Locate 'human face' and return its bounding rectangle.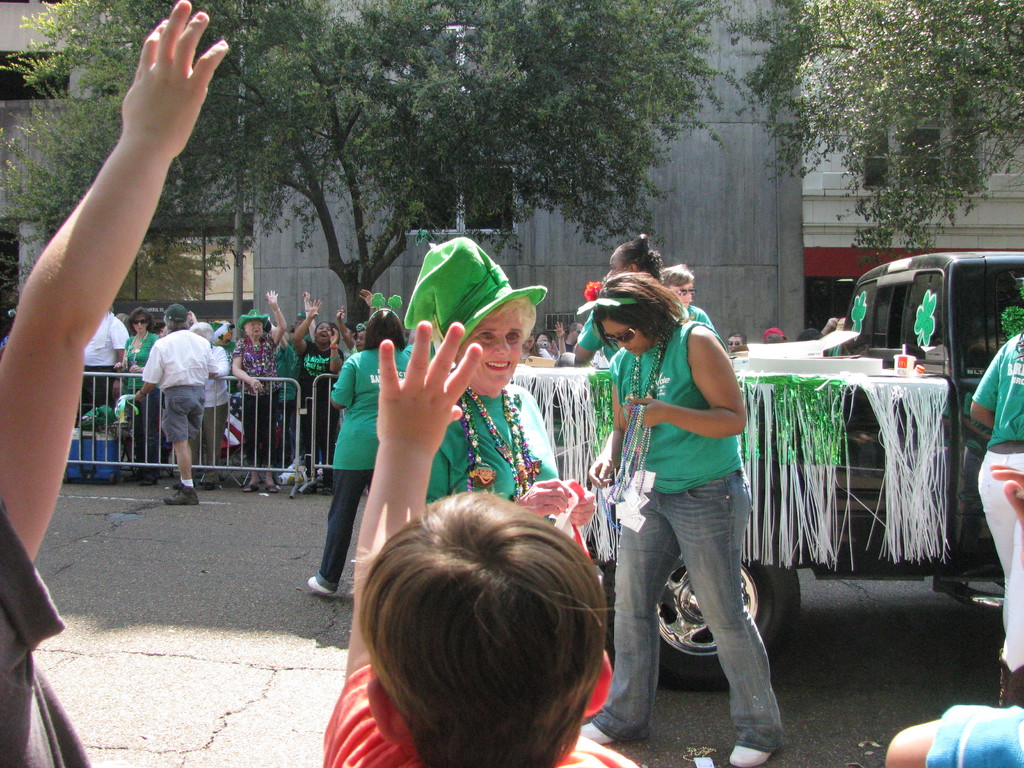
(left=244, top=323, right=262, bottom=336).
